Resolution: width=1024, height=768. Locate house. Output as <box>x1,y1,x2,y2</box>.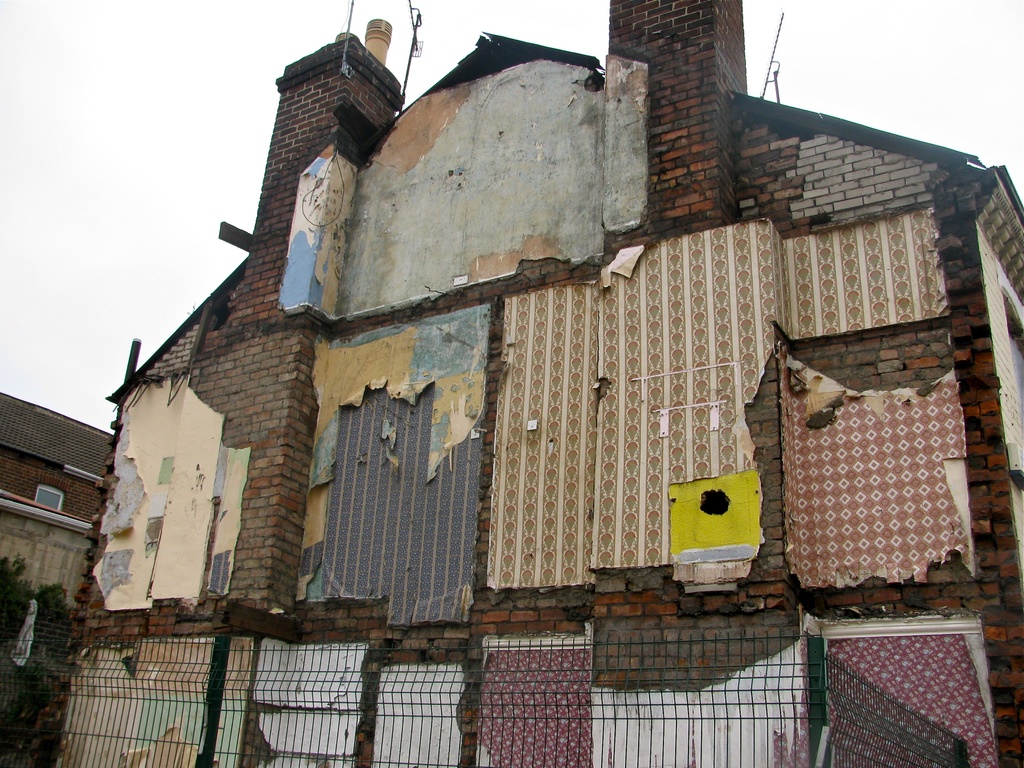
<box>0,392,127,643</box>.
